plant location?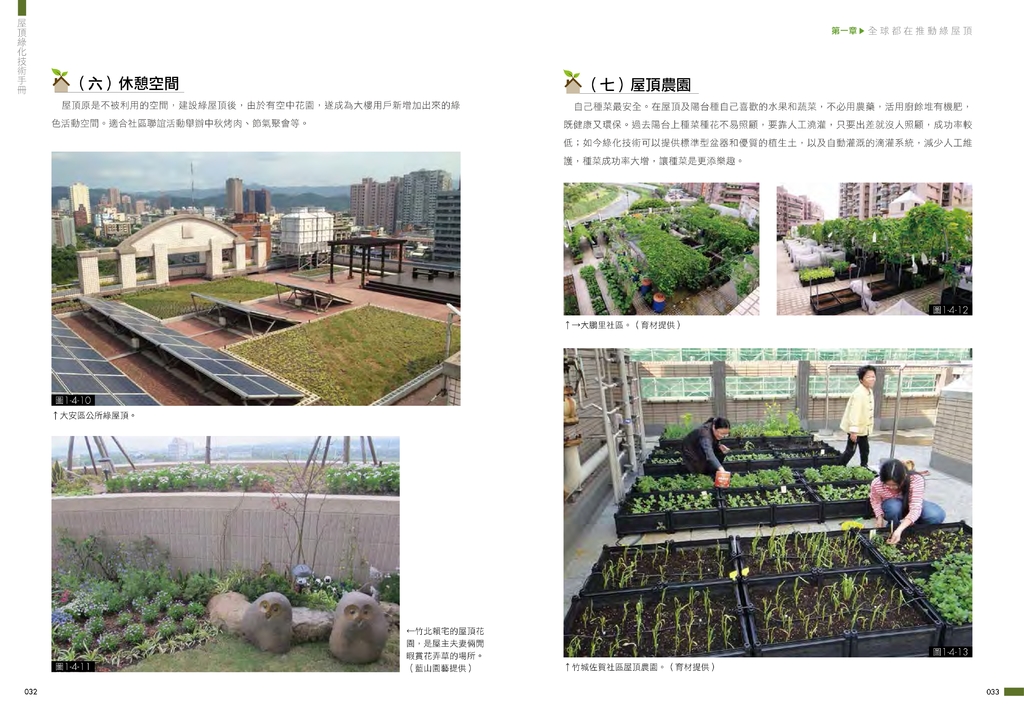
[623,491,723,519]
